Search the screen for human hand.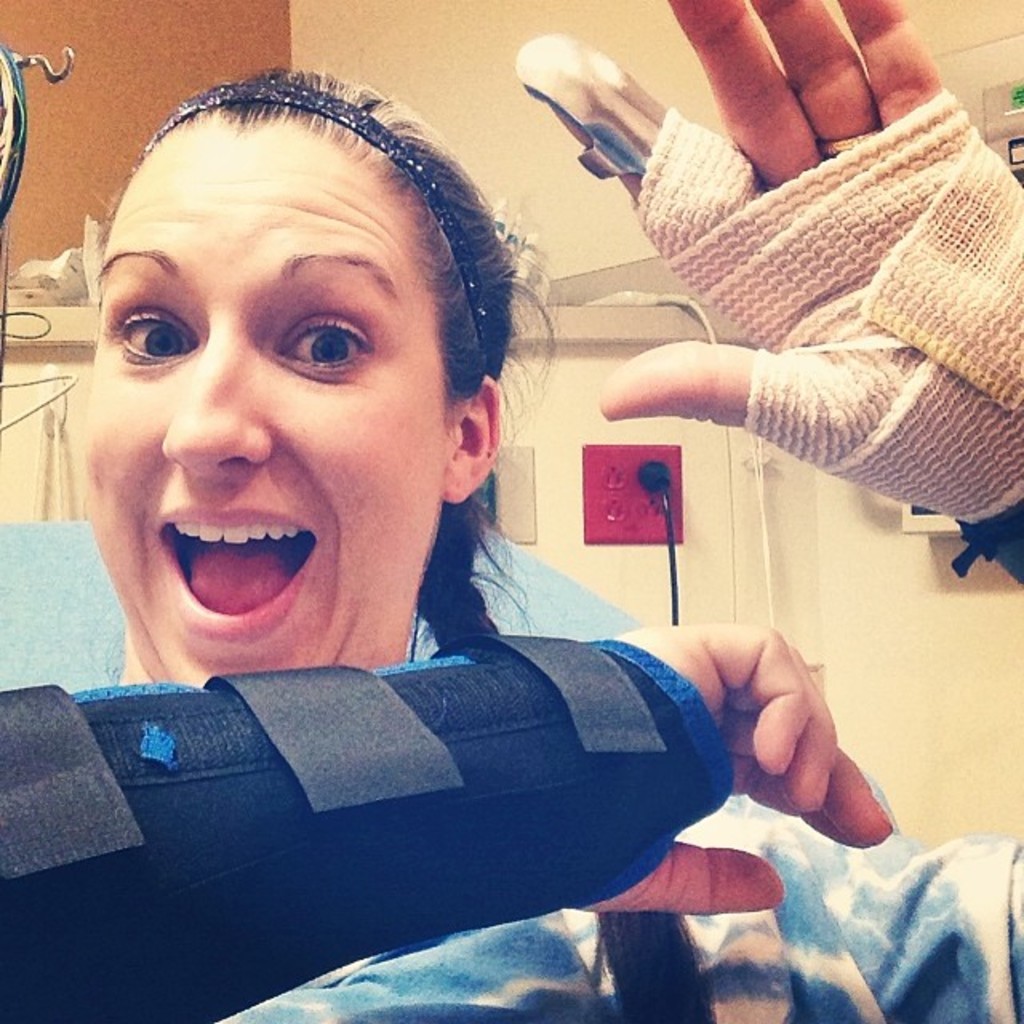
Found at <region>534, 619, 894, 920</region>.
